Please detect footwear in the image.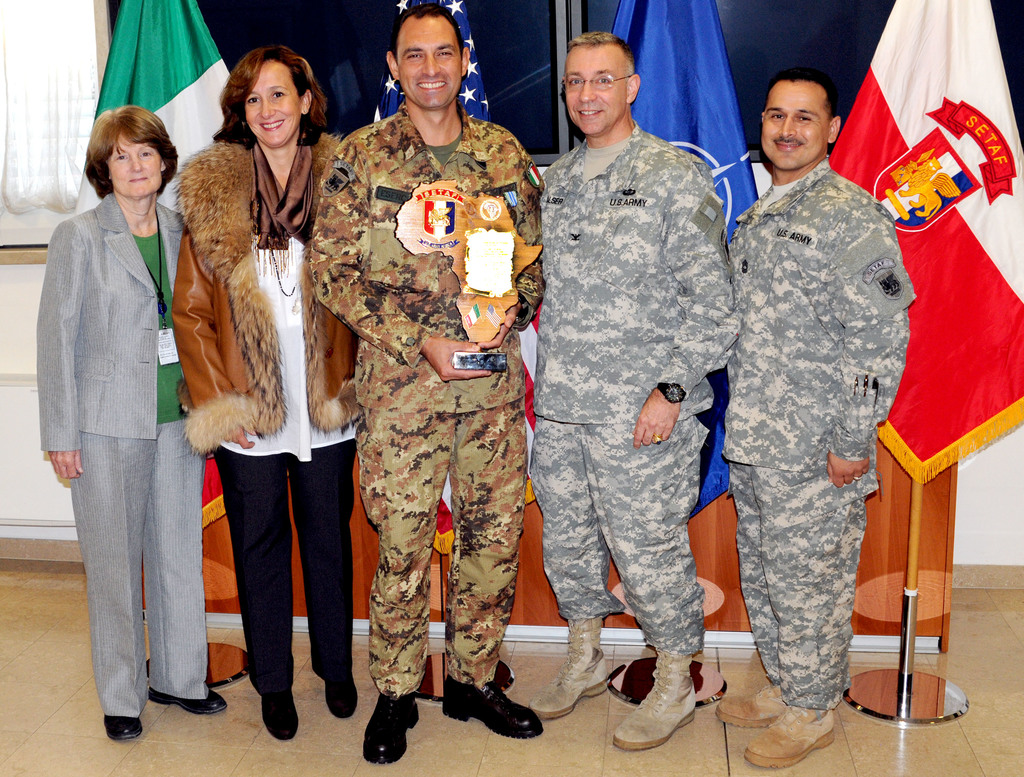
box(534, 616, 611, 720).
